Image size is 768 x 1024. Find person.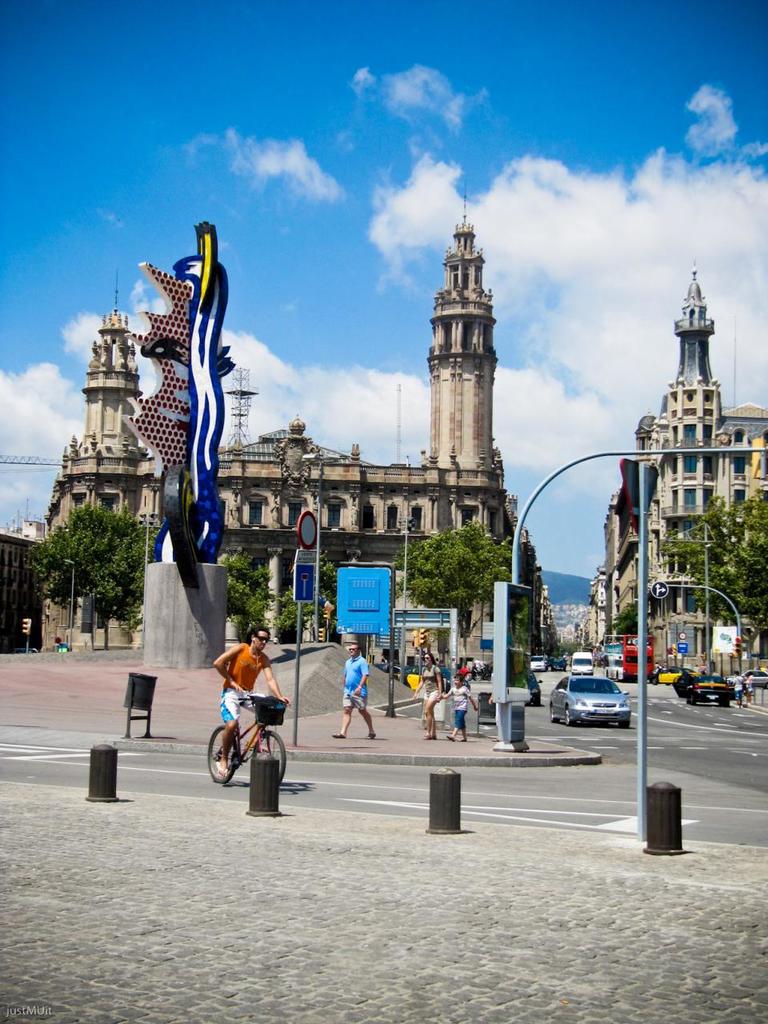
(left=413, top=650, right=446, bottom=740).
